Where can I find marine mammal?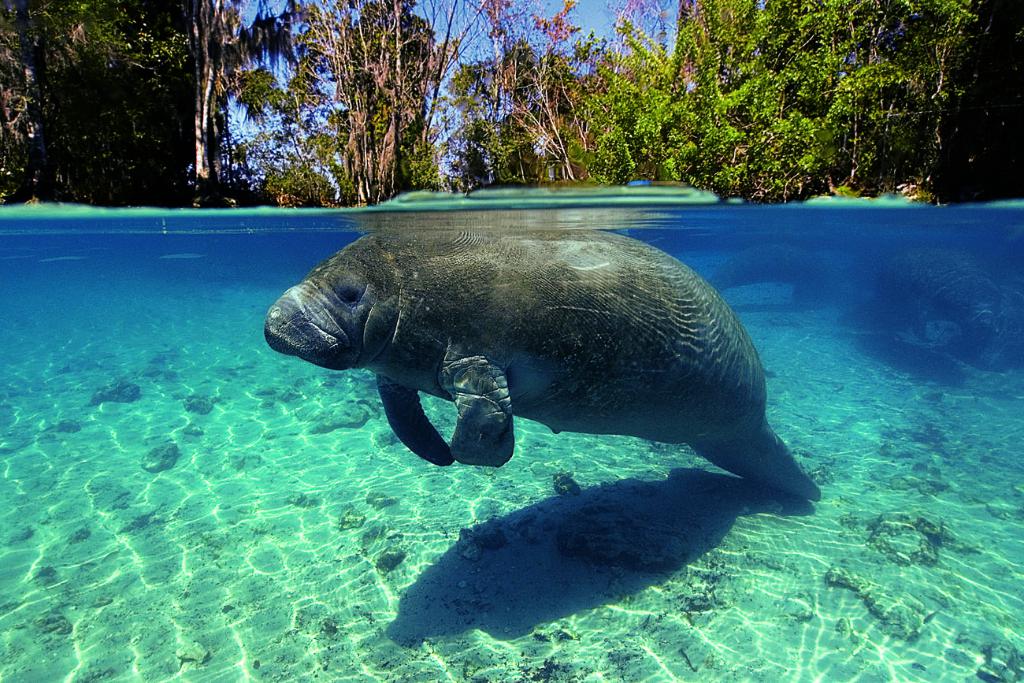
You can find it at <region>267, 225, 826, 499</region>.
